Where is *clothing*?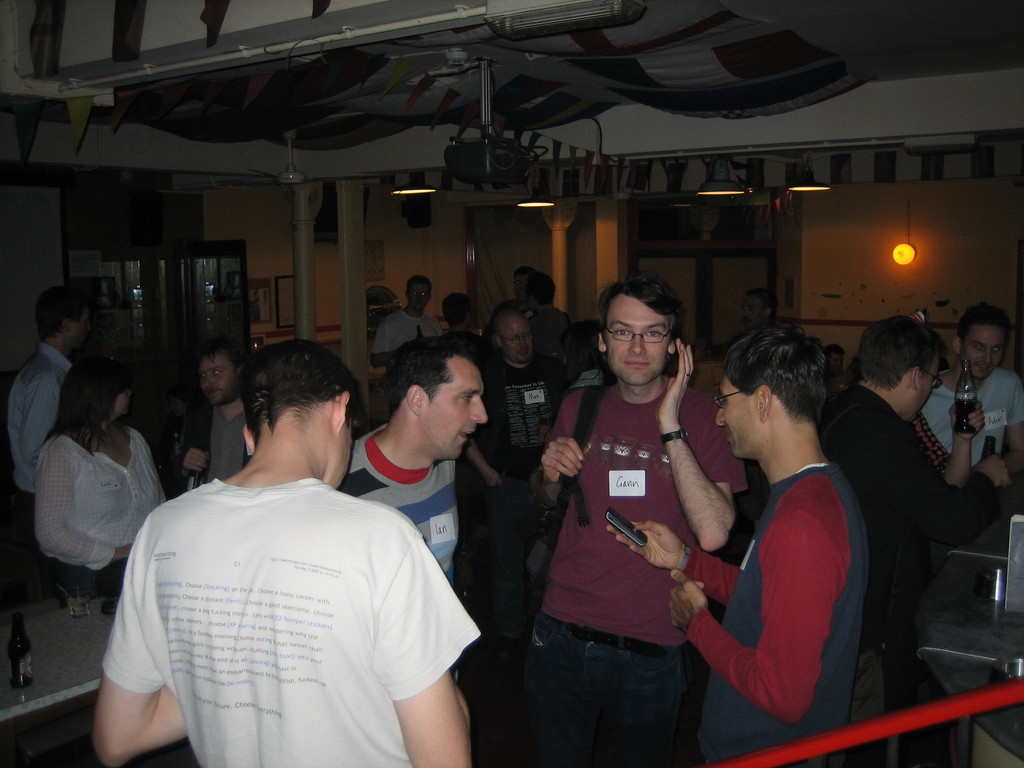
479,477,551,636.
